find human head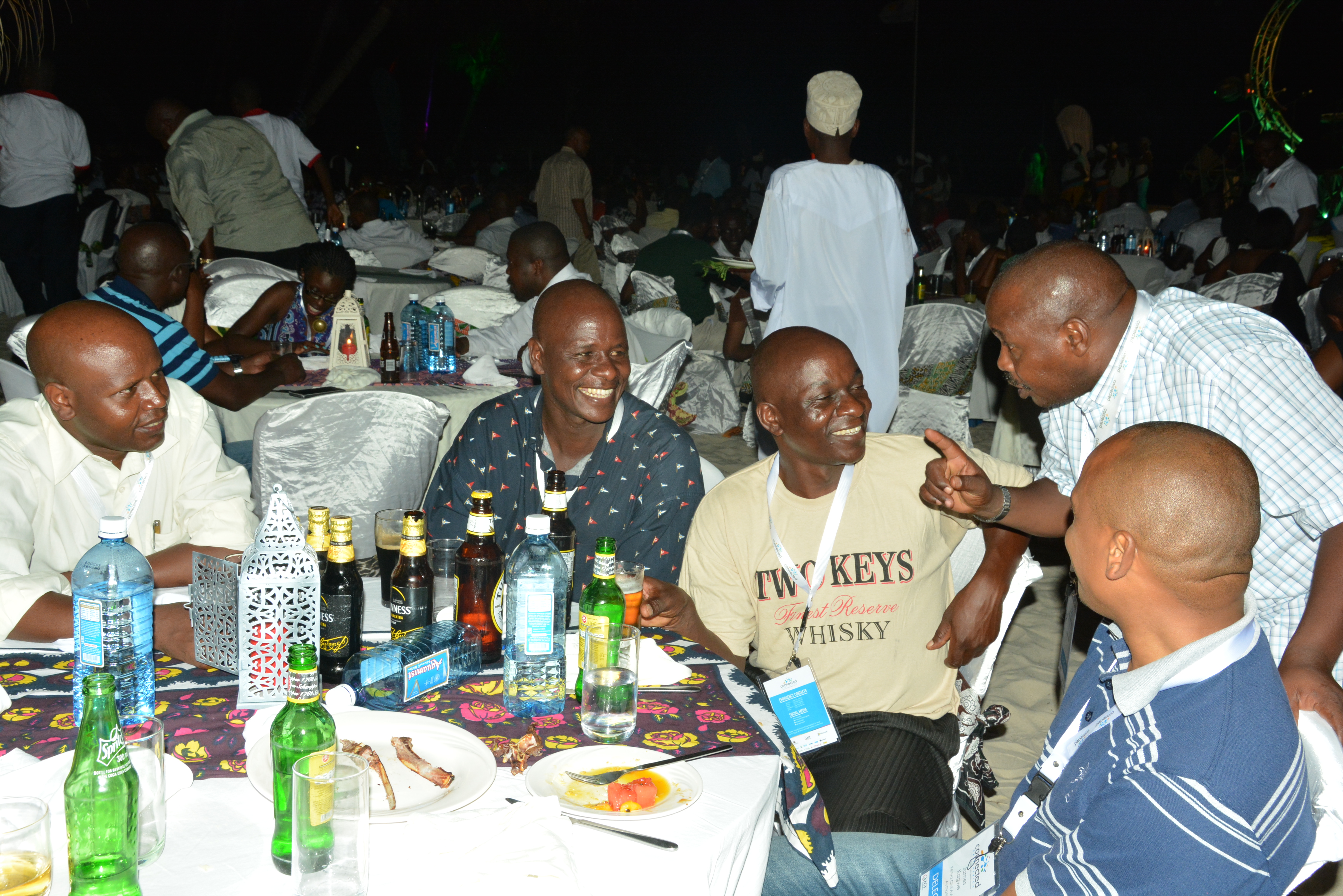
[365,59,373,73]
